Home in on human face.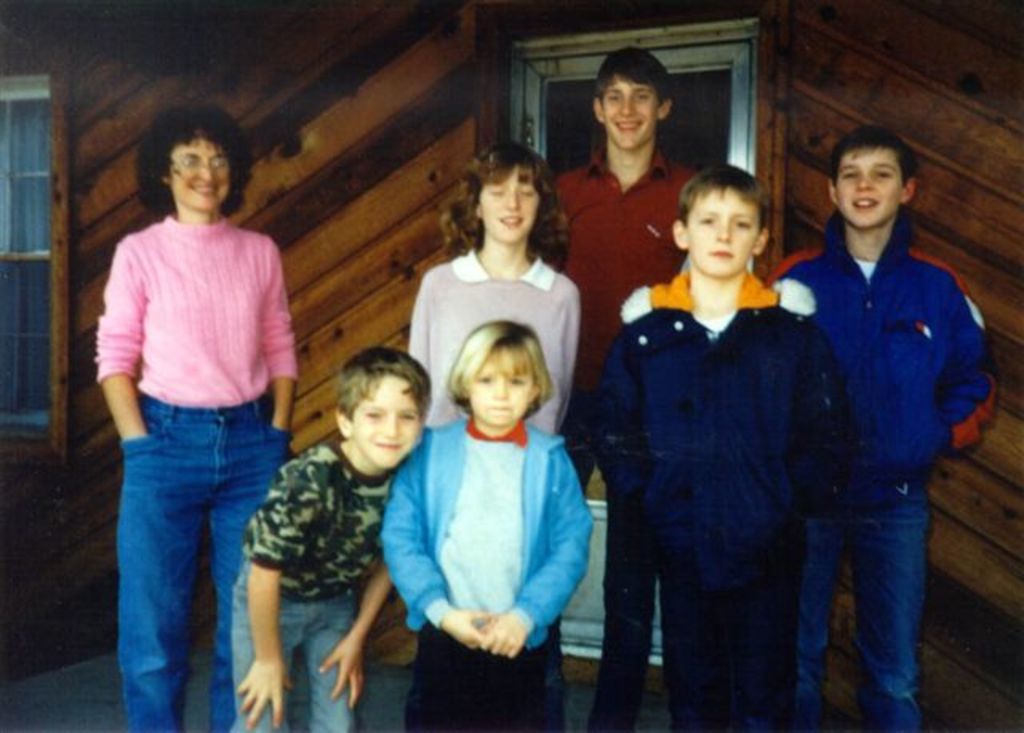
Homed in at bbox(477, 170, 541, 235).
